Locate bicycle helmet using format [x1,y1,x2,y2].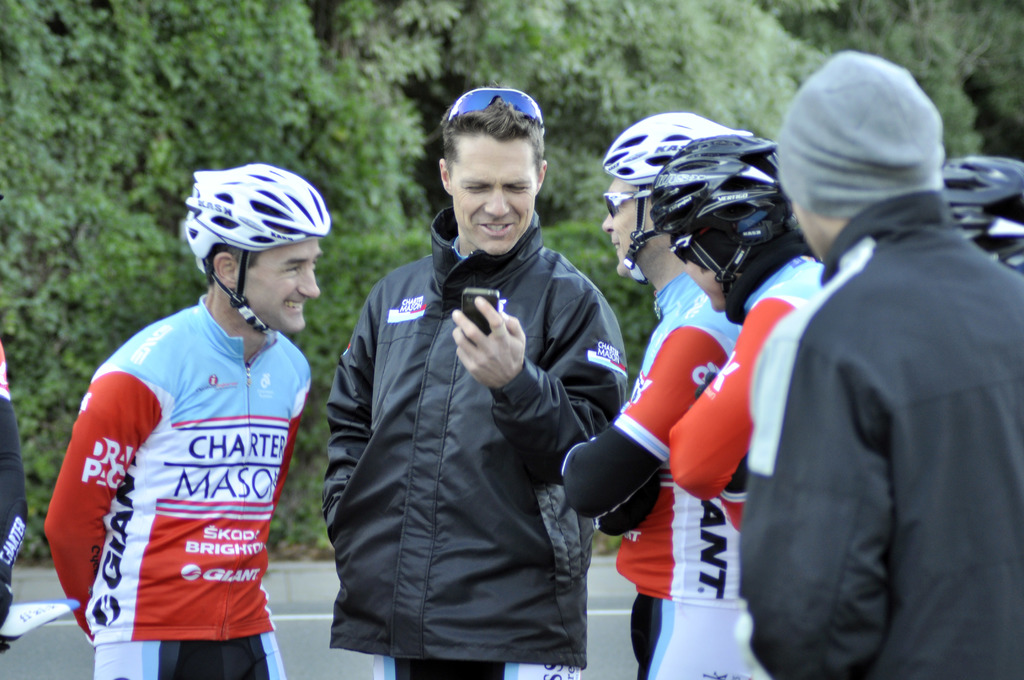
[932,155,1023,263].
